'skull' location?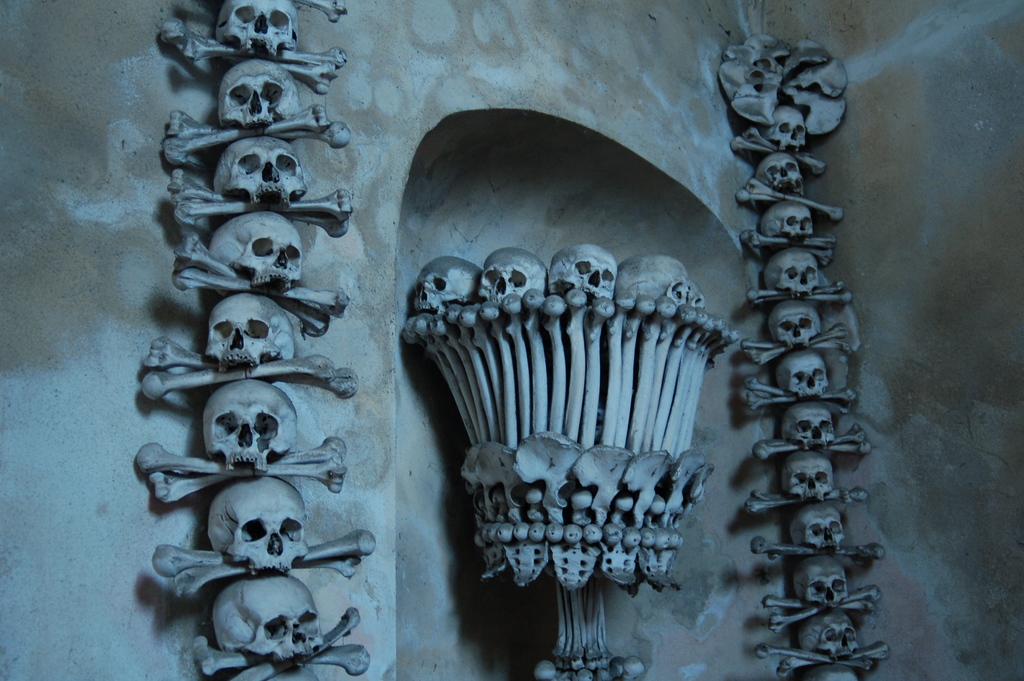
bbox=(202, 380, 299, 476)
